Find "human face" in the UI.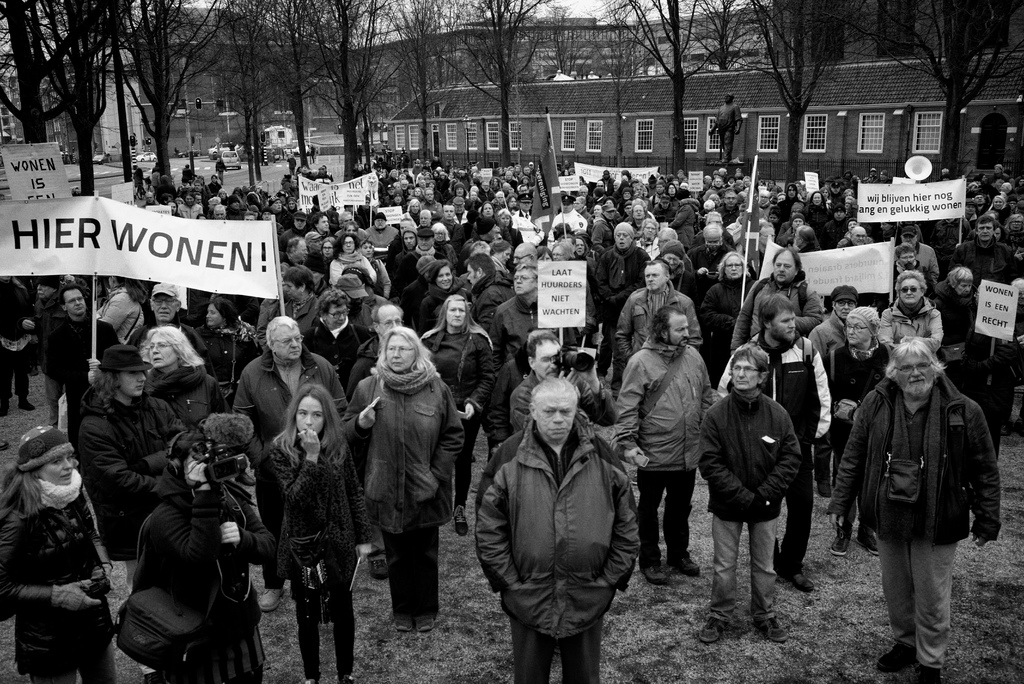
UI element at 973,192,984,204.
